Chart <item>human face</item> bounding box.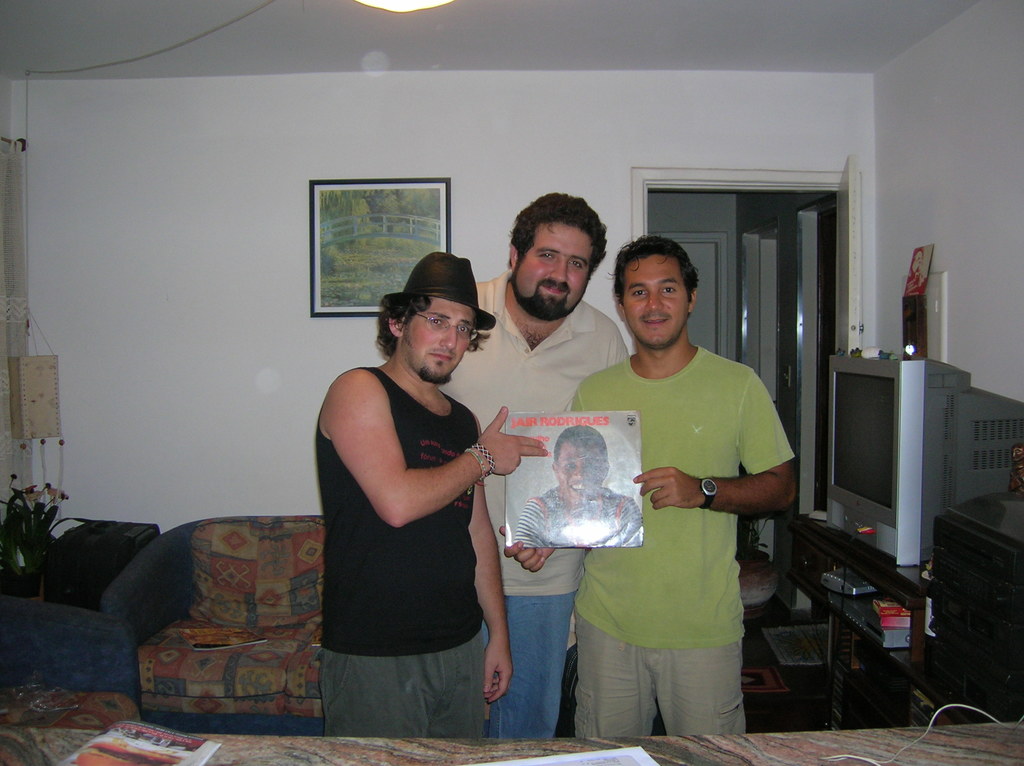
Charted: 553 447 603 500.
